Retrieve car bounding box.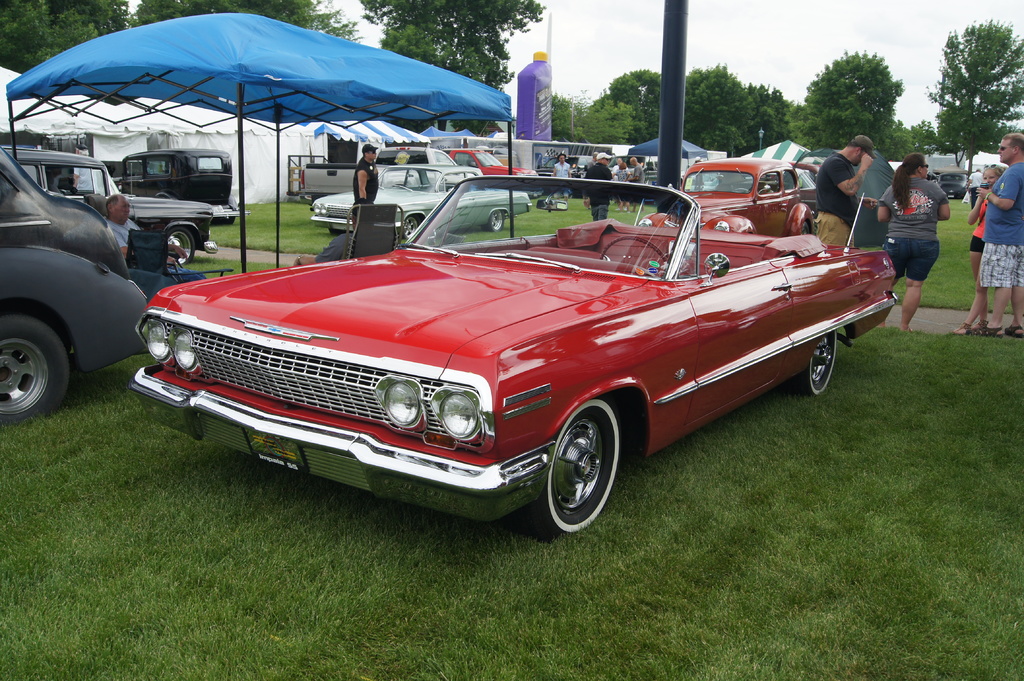
Bounding box: <box>708,161,819,214</box>.
